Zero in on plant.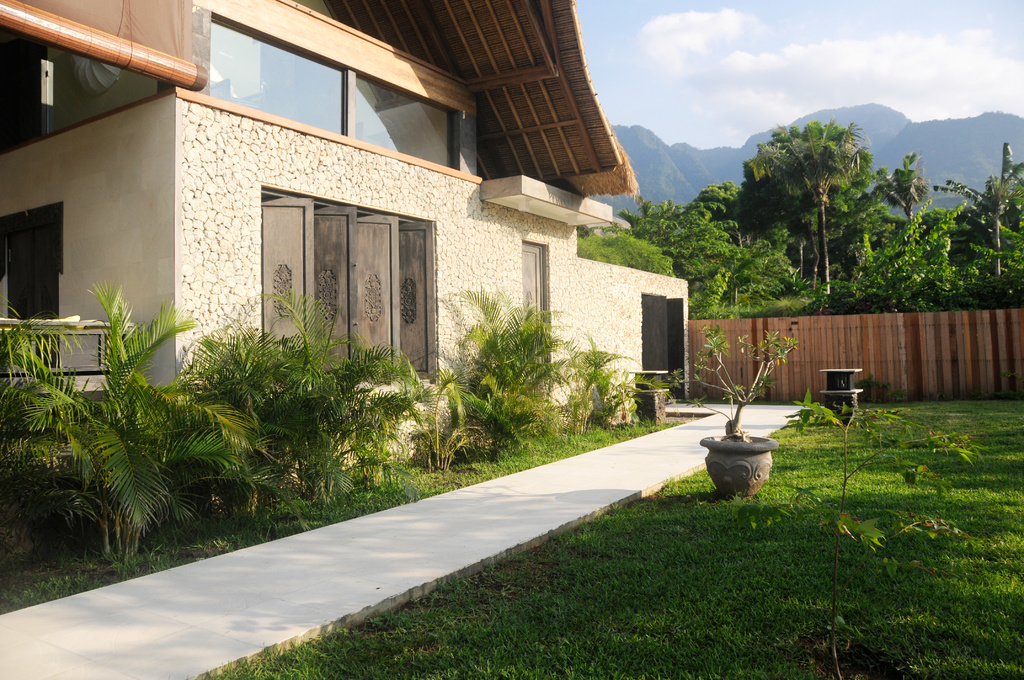
Zeroed in: 431,277,570,466.
